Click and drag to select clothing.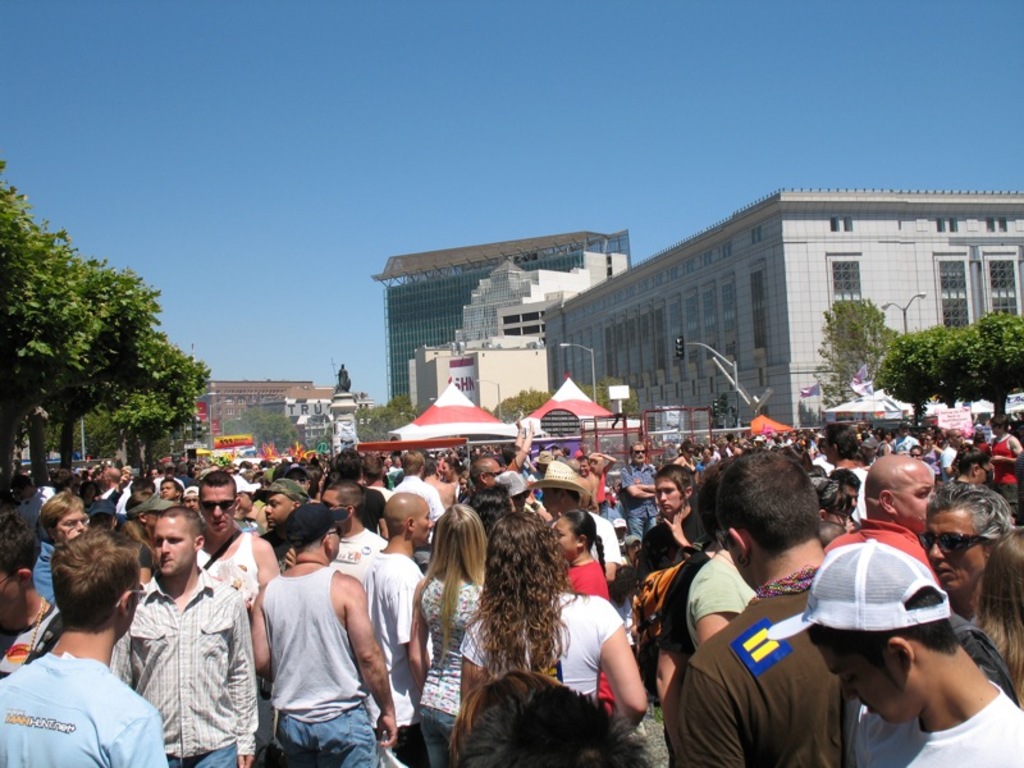
Selection: box=[657, 577, 899, 767].
